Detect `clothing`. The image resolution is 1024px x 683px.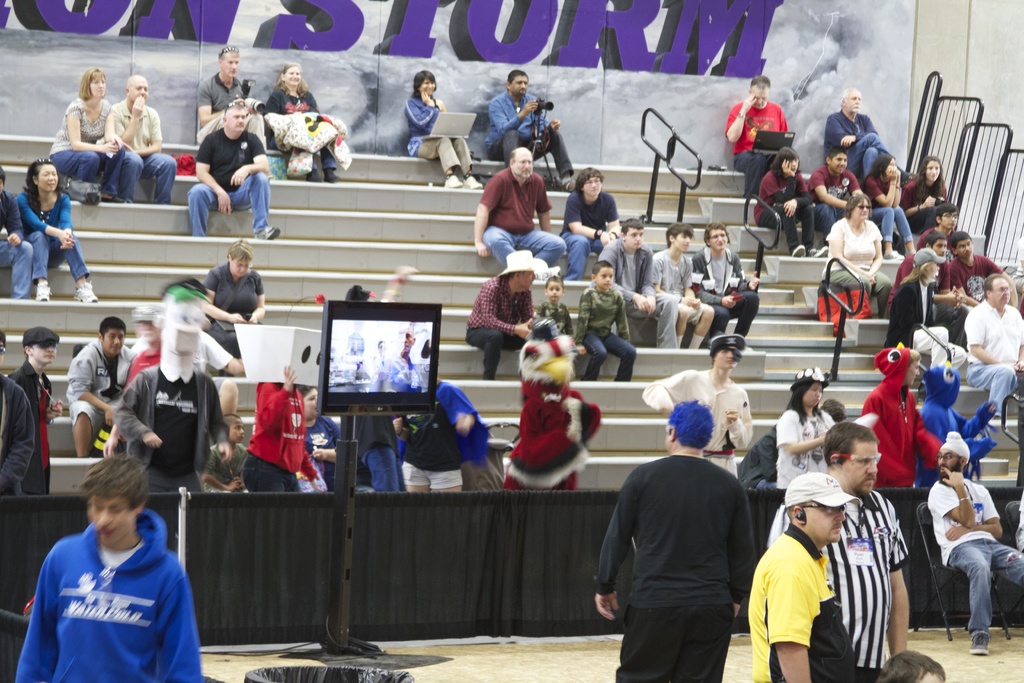
BBox(396, 379, 481, 490).
